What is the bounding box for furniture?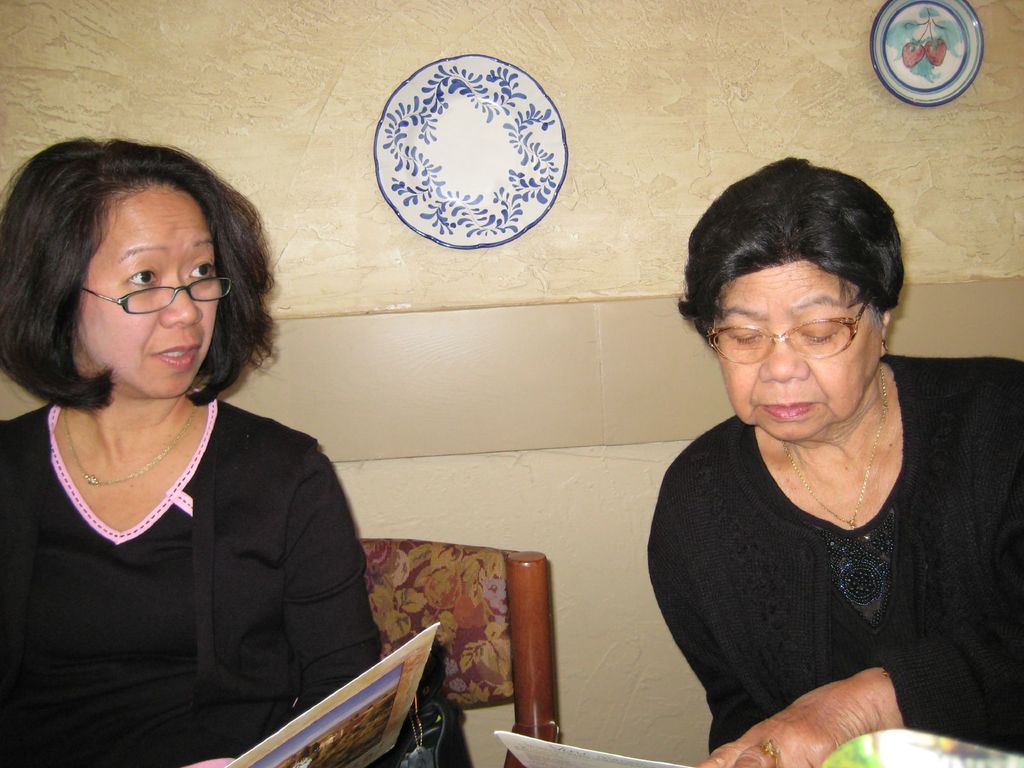
(left=356, top=538, right=561, bottom=767).
